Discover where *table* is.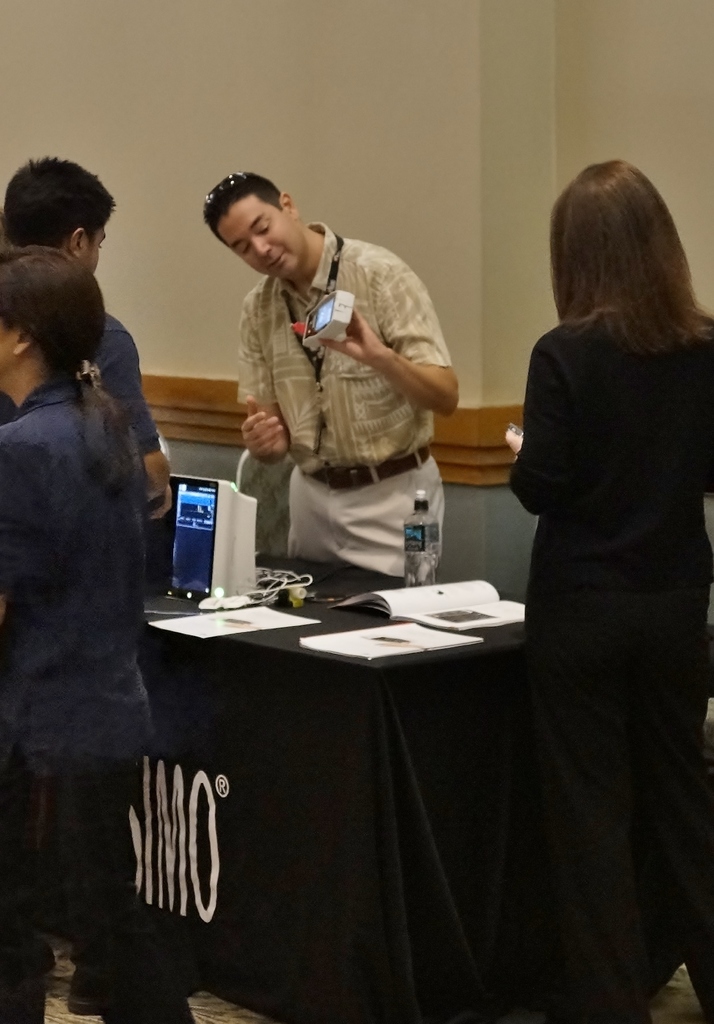
Discovered at pyautogui.locateOnScreen(140, 550, 520, 1023).
